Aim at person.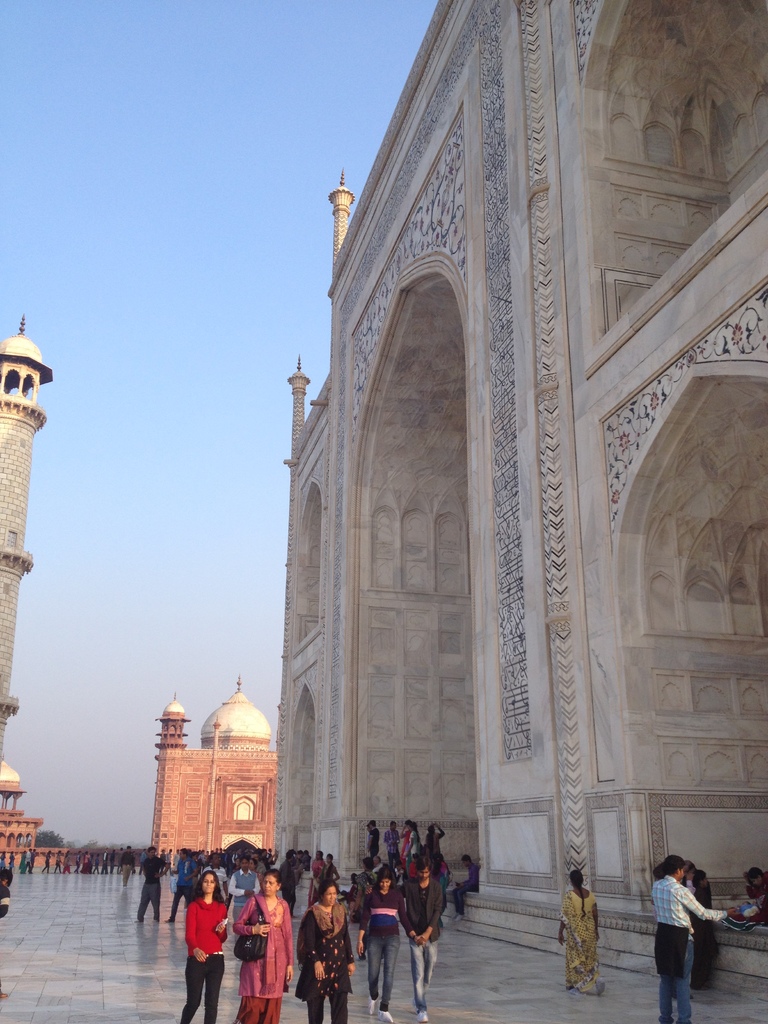
Aimed at 277:849:302:919.
